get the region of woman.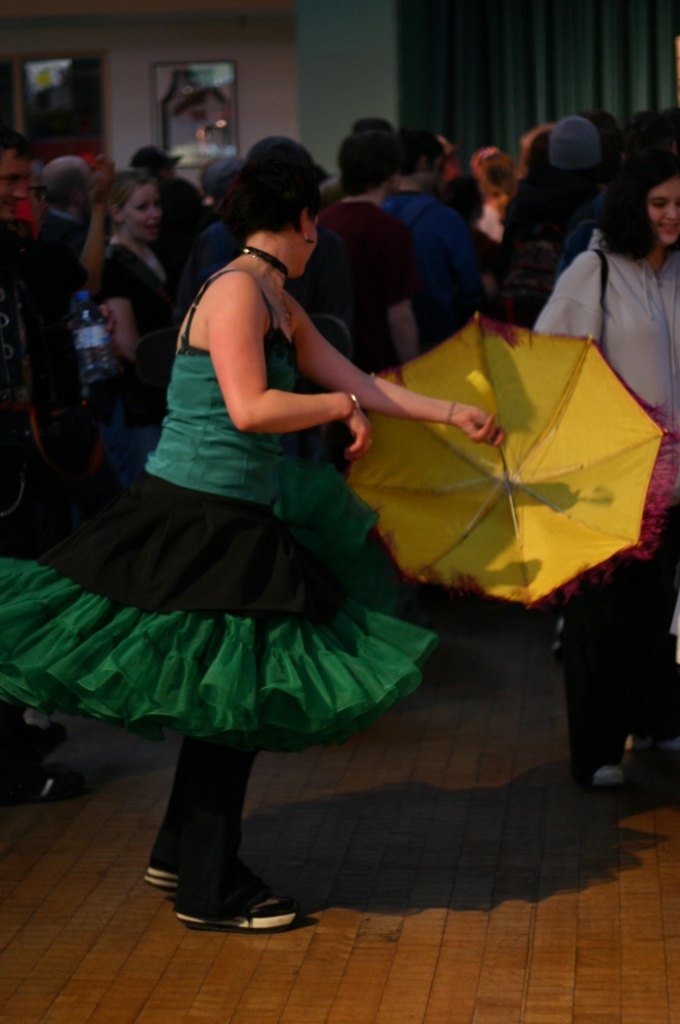
0:131:501:937.
